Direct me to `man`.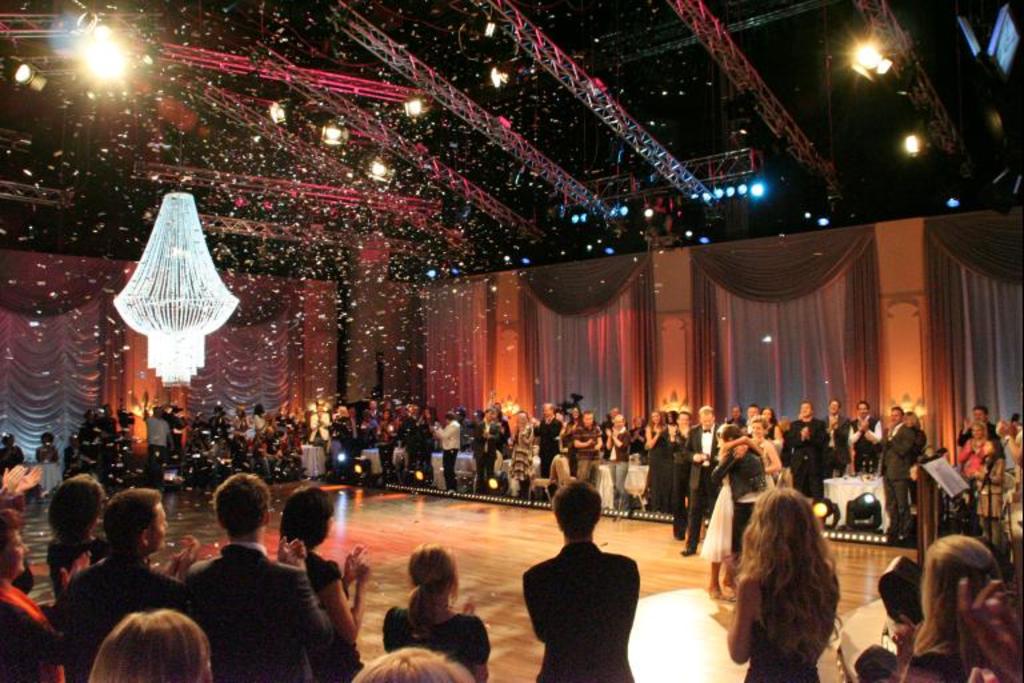
Direction: x1=572 y1=411 x2=611 y2=486.
